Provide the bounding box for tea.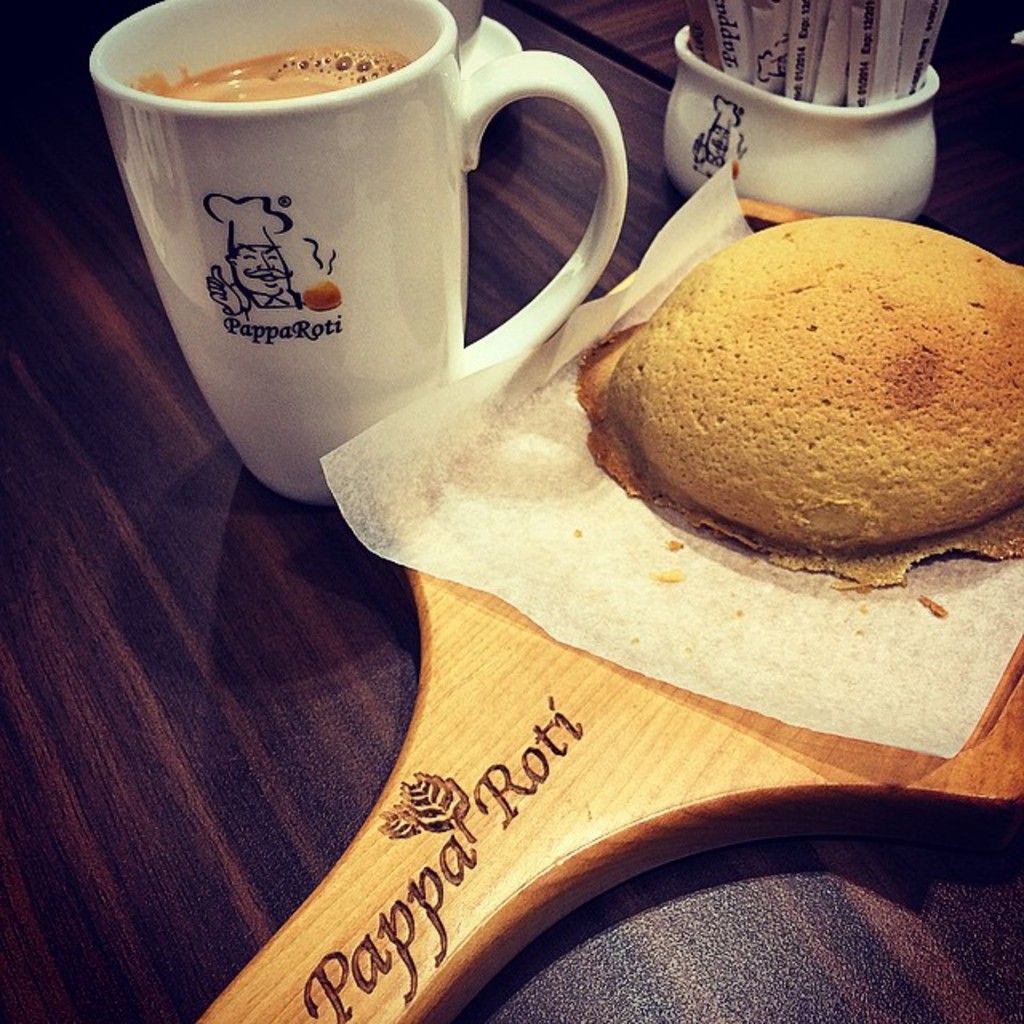
l=125, t=45, r=410, b=99.
